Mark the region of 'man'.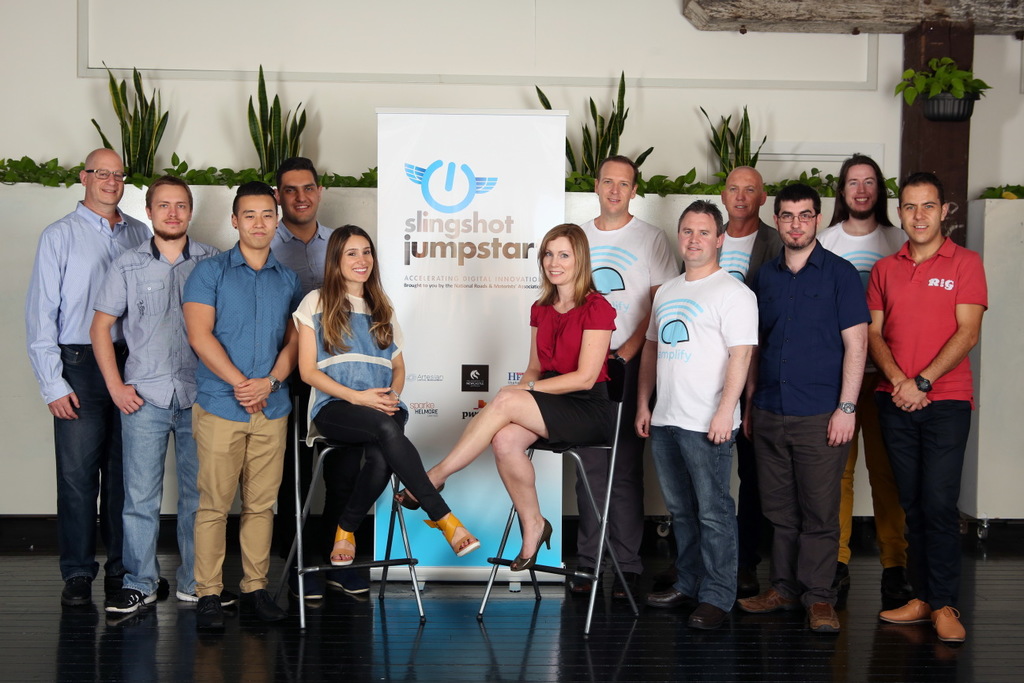
Region: BBox(716, 163, 787, 280).
